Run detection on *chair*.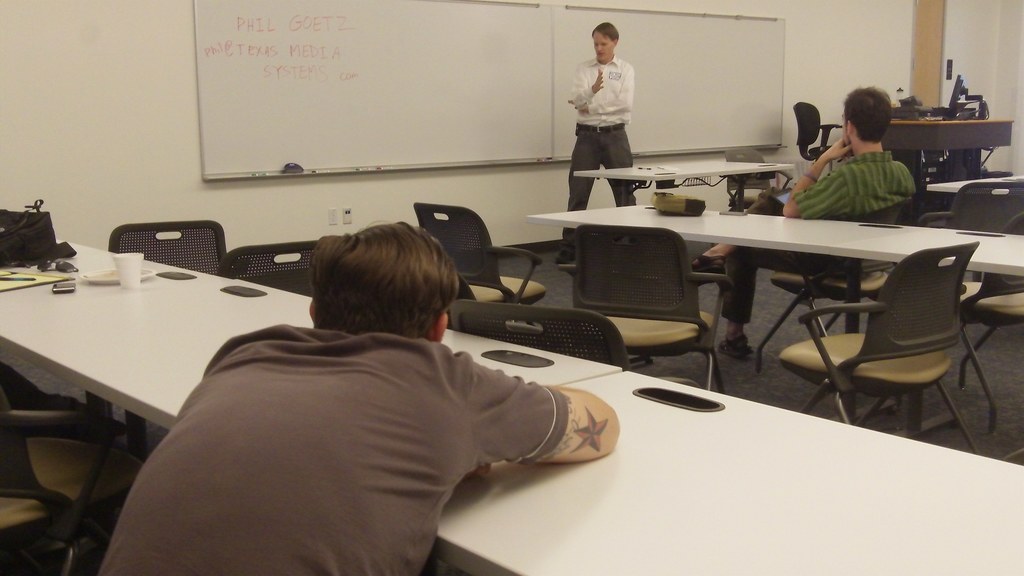
Result: select_region(913, 181, 1023, 230).
